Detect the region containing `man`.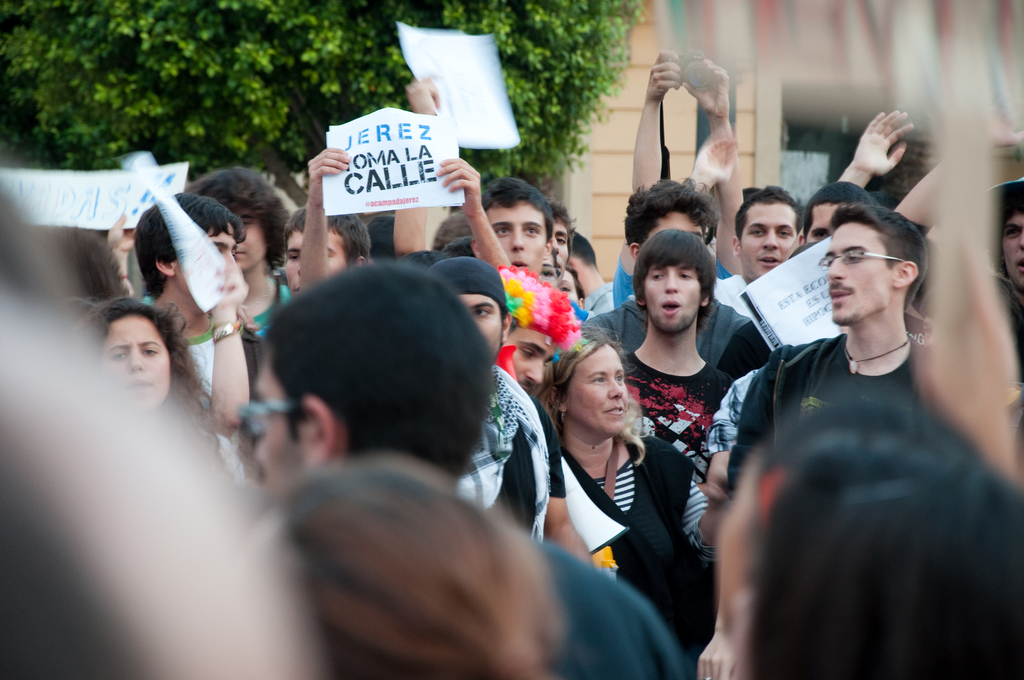
l=178, t=158, r=294, b=337.
